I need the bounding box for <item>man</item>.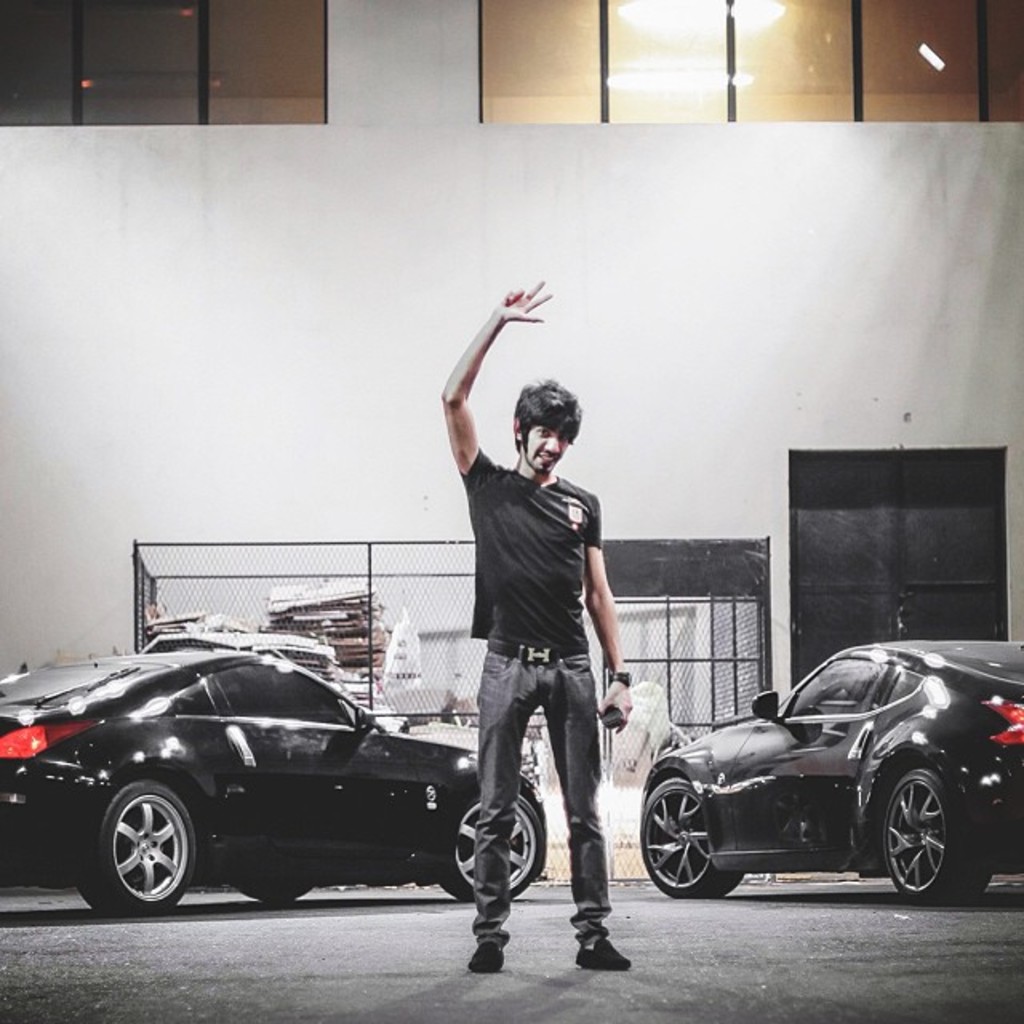
Here it is: 445,317,662,949.
